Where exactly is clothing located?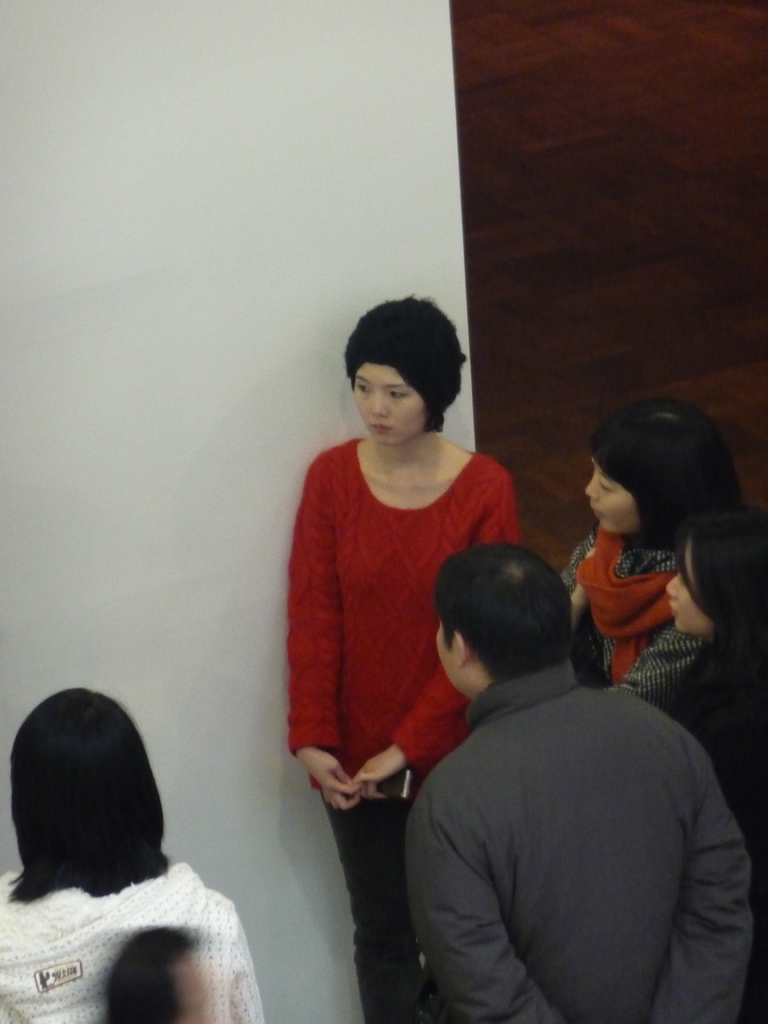
Its bounding box is {"left": 0, "top": 858, "right": 264, "bottom": 1023}.
